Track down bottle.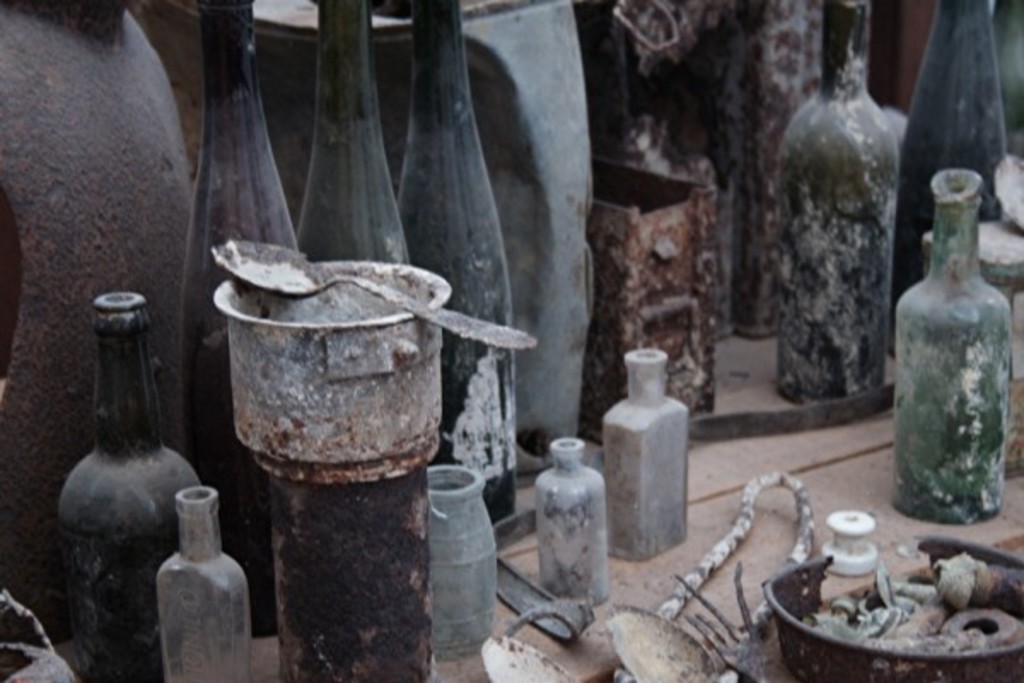
Tracked to left=812, top=511, right=886, bottom=599.
